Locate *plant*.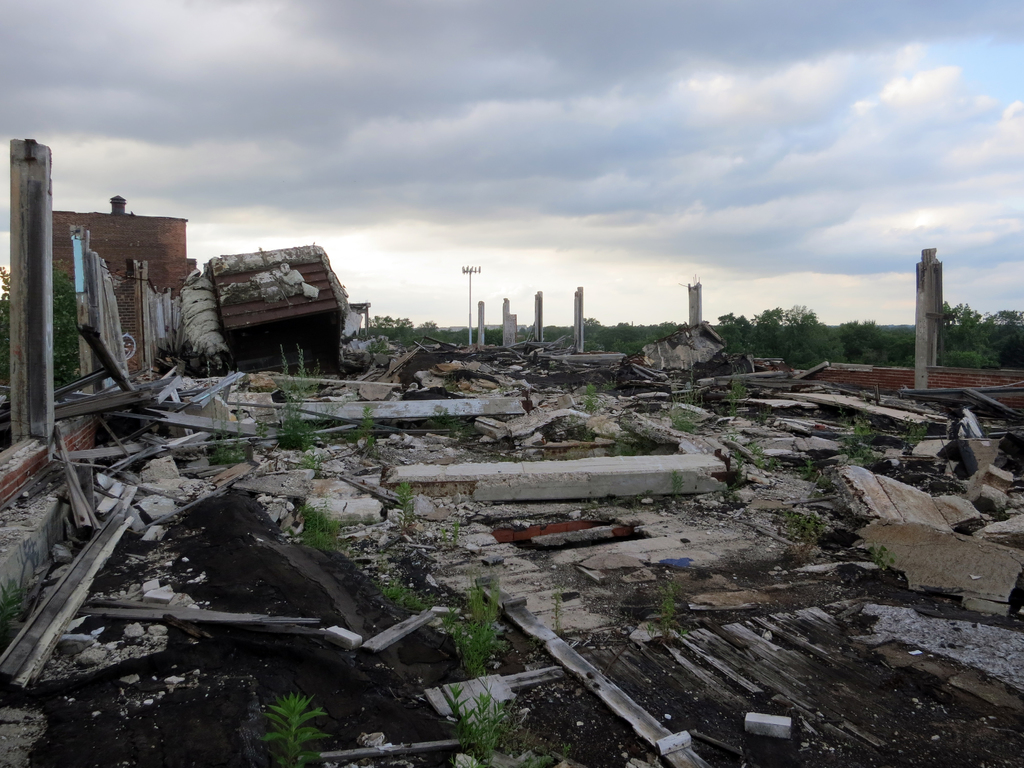
Bounding box: [898,415,933,451].
